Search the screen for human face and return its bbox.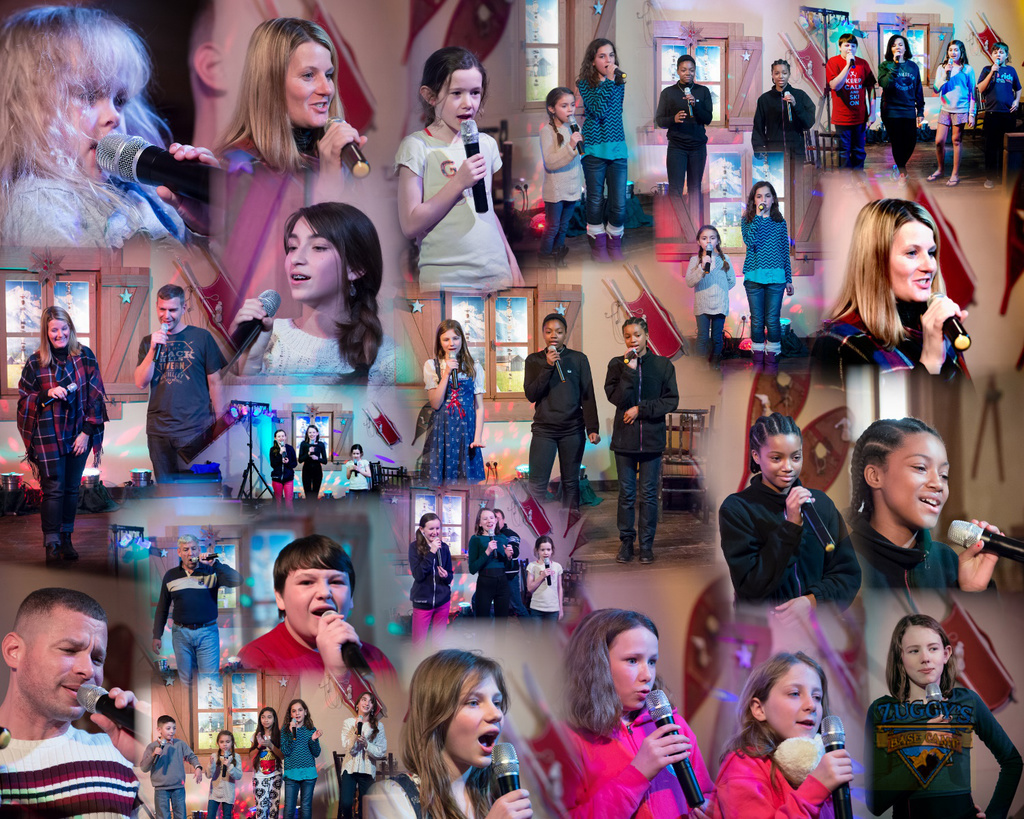
Found: (891, 220, 939, 300).
